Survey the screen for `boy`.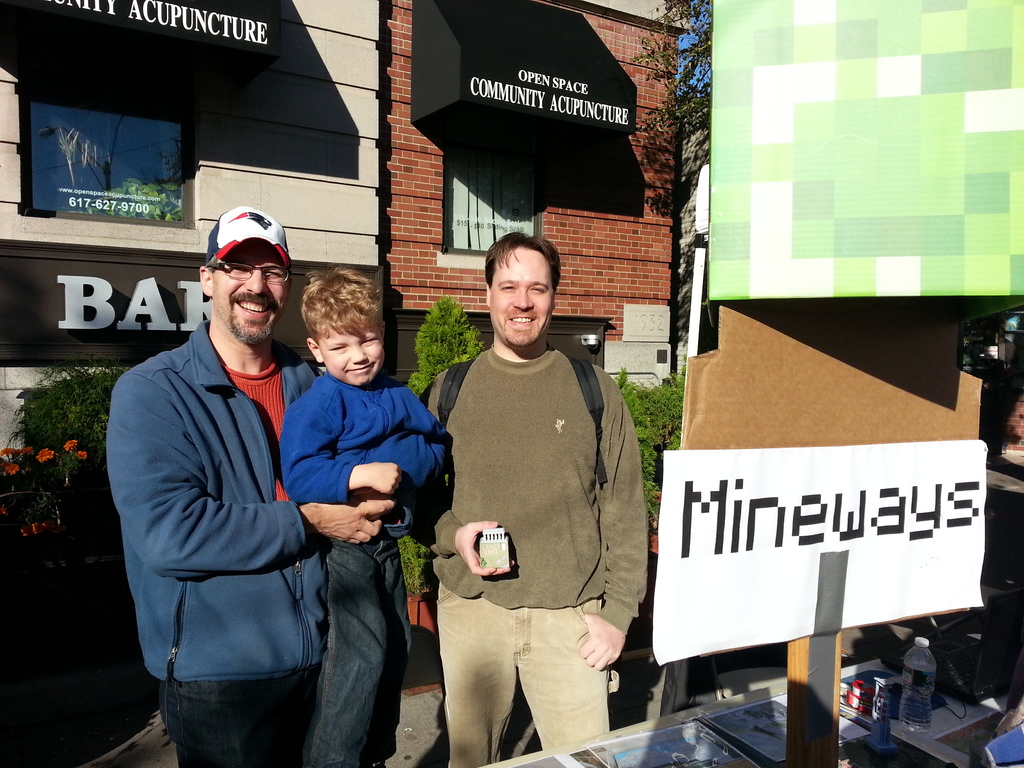
Survey found: pyautogui.locateOnScreen(279, 272, 450, 767).
